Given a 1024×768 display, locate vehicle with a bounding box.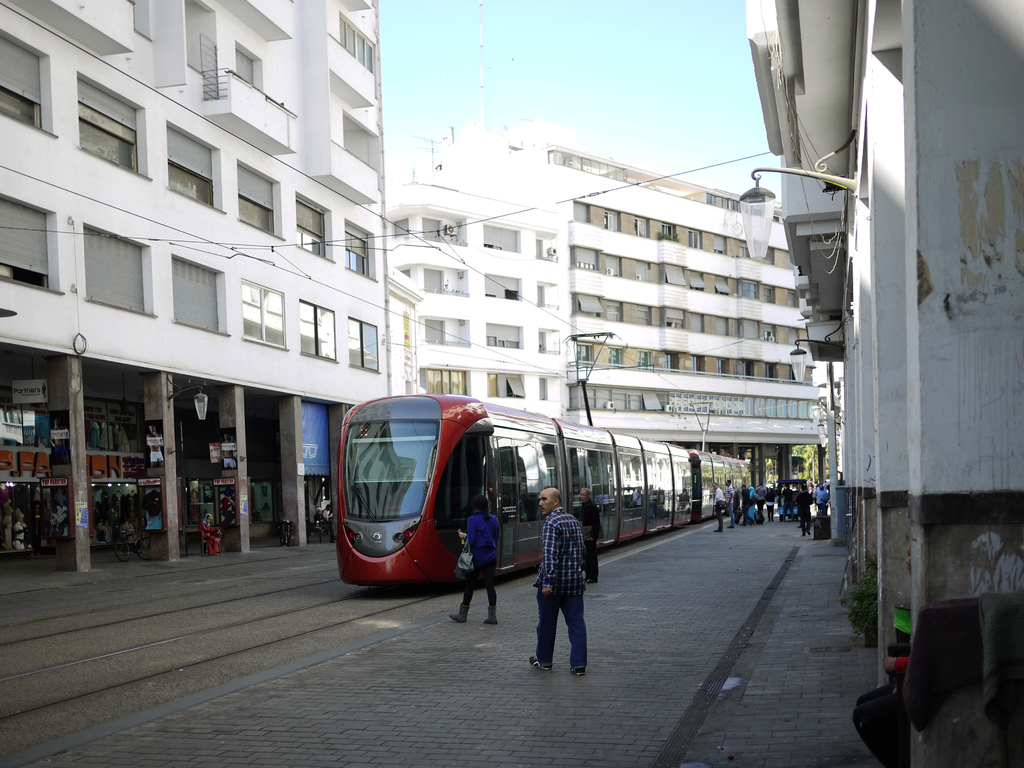
Located: (x1=332, y1=328, x2=751, y2=592).
